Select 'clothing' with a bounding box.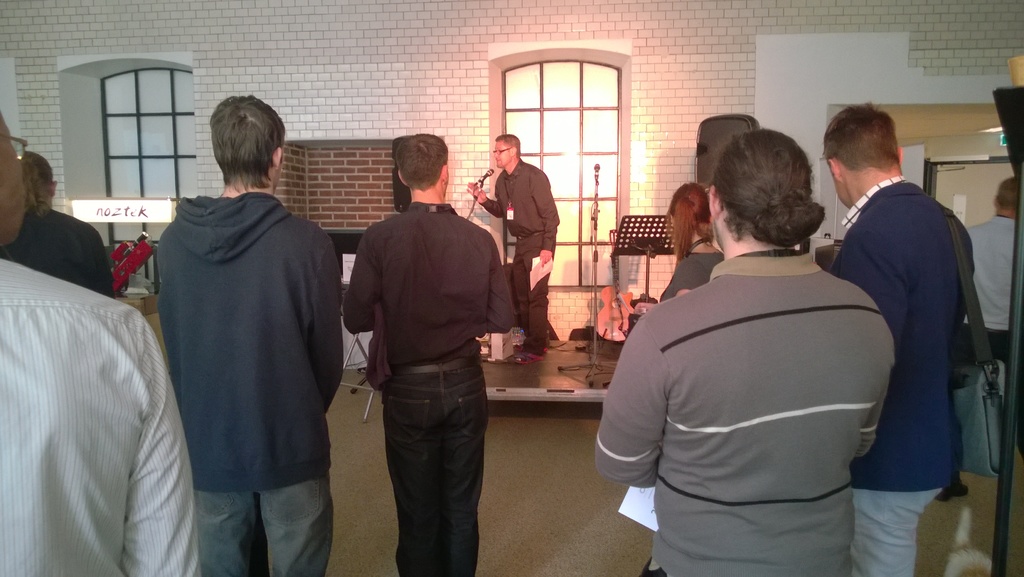
select_region(656, 244, 726, 305).
